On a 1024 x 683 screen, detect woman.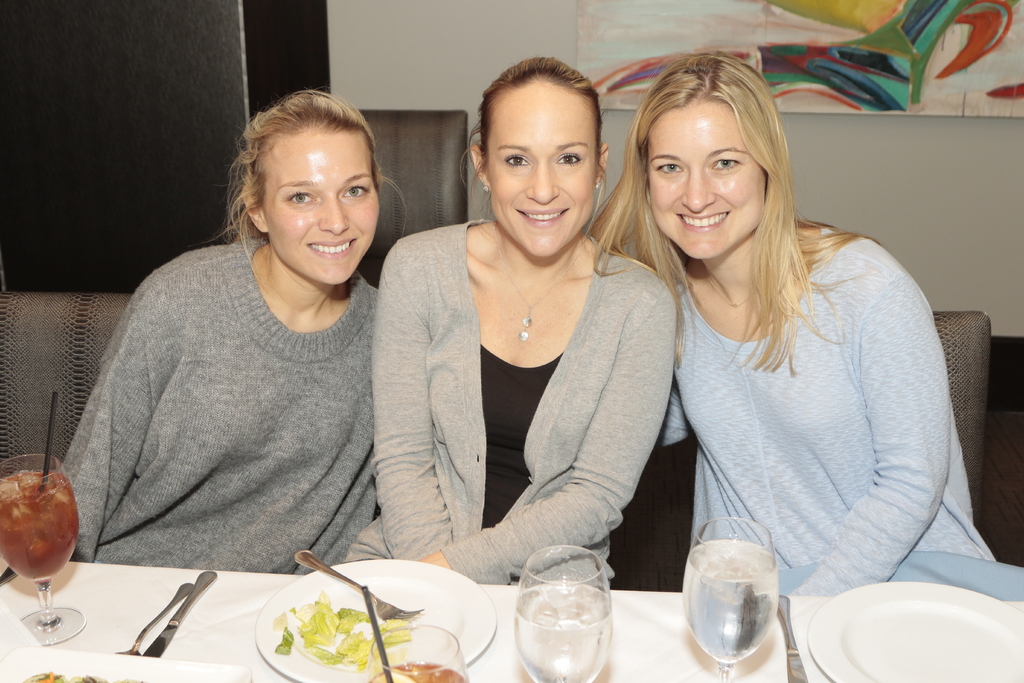
detection(362, 74, 682, 593).
